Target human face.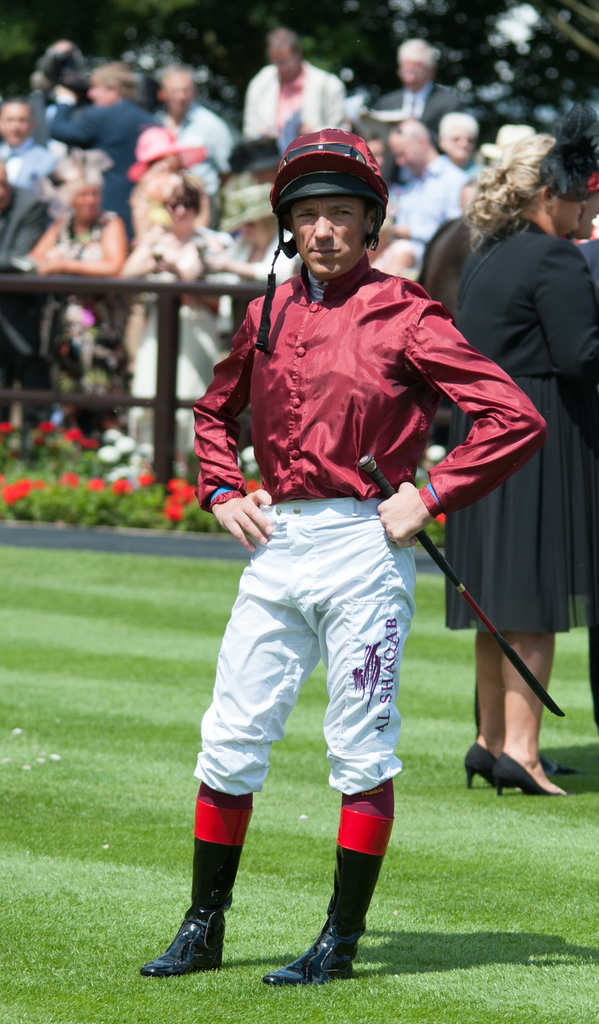
Target region: region(564, 194, 582, 232).
